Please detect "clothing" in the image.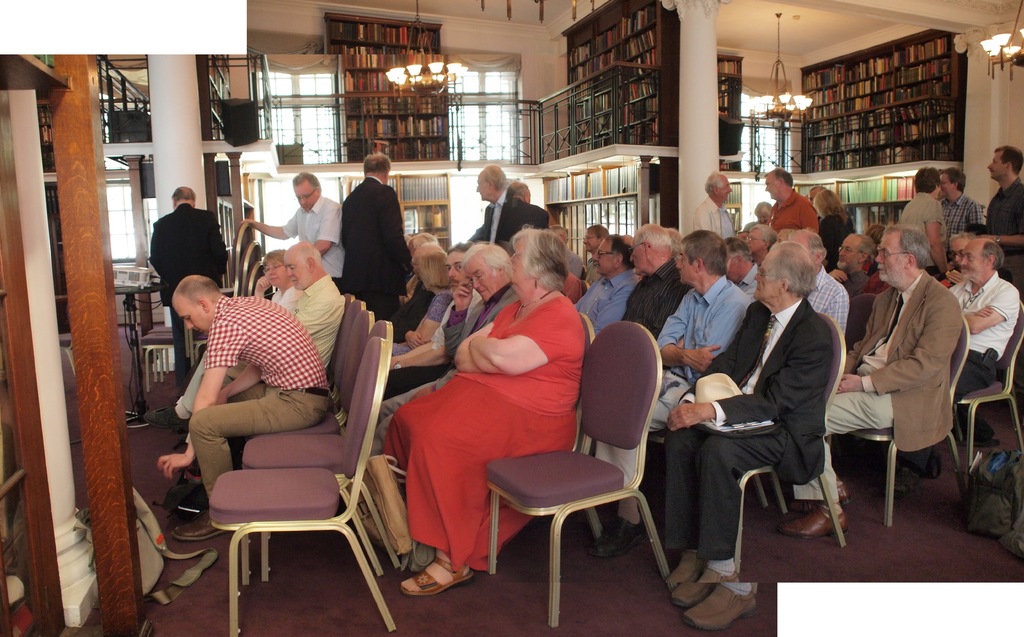
<box>172,271,342,407</box>.
